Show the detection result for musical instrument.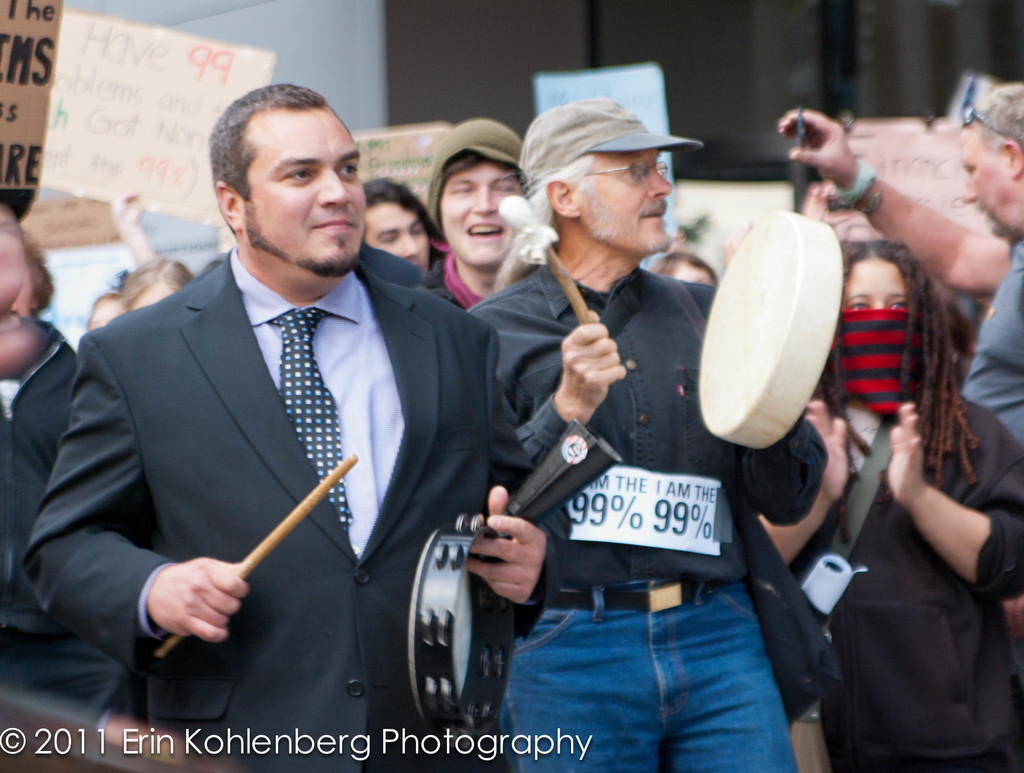
[left=402, top=507, right=519, bottom=747].
